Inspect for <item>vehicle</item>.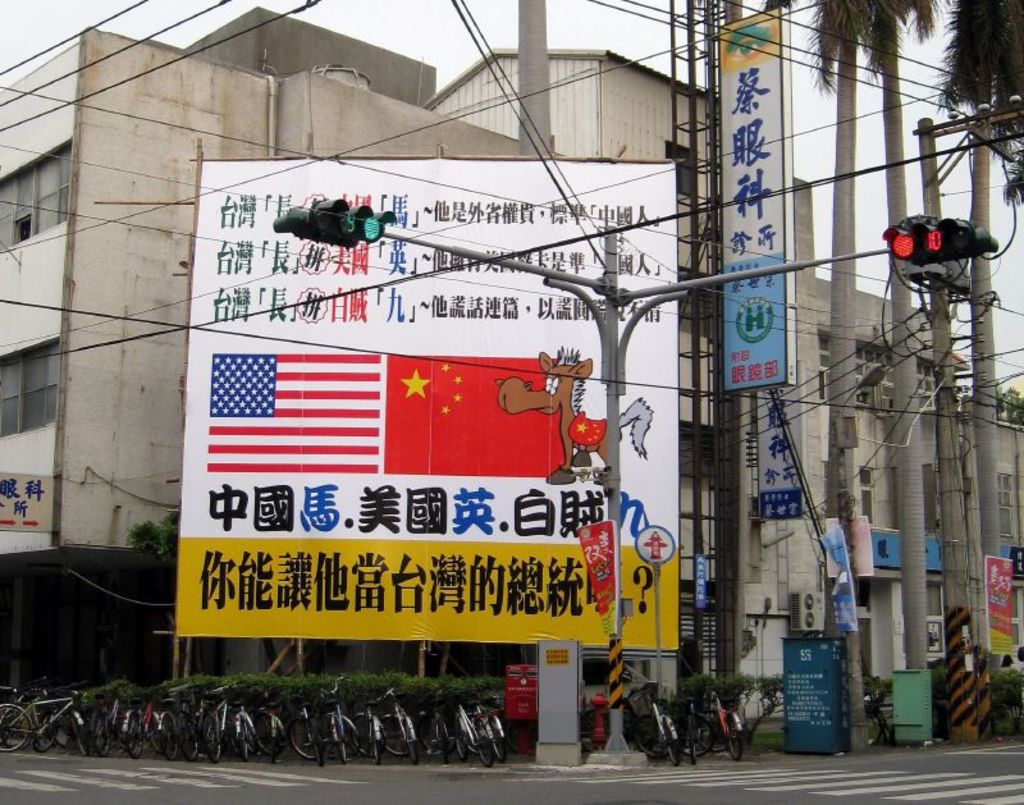
Inspection: (x1=707, y1=686, x2=746, y2=759).
